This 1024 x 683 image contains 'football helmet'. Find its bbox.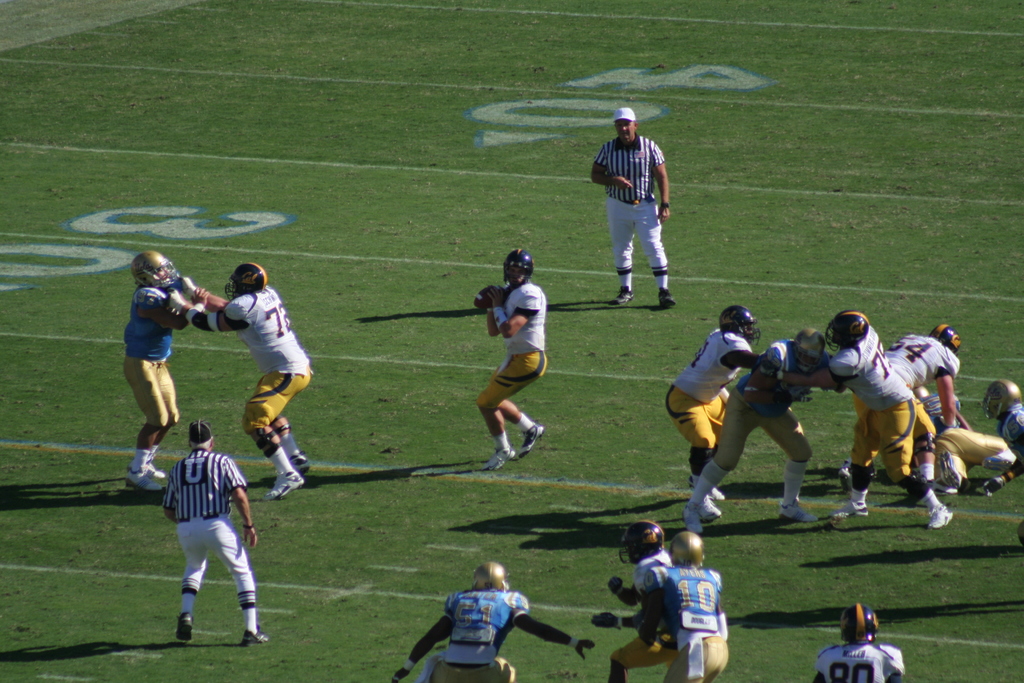
x1=618 y1=519 x2=664 y2=570.
